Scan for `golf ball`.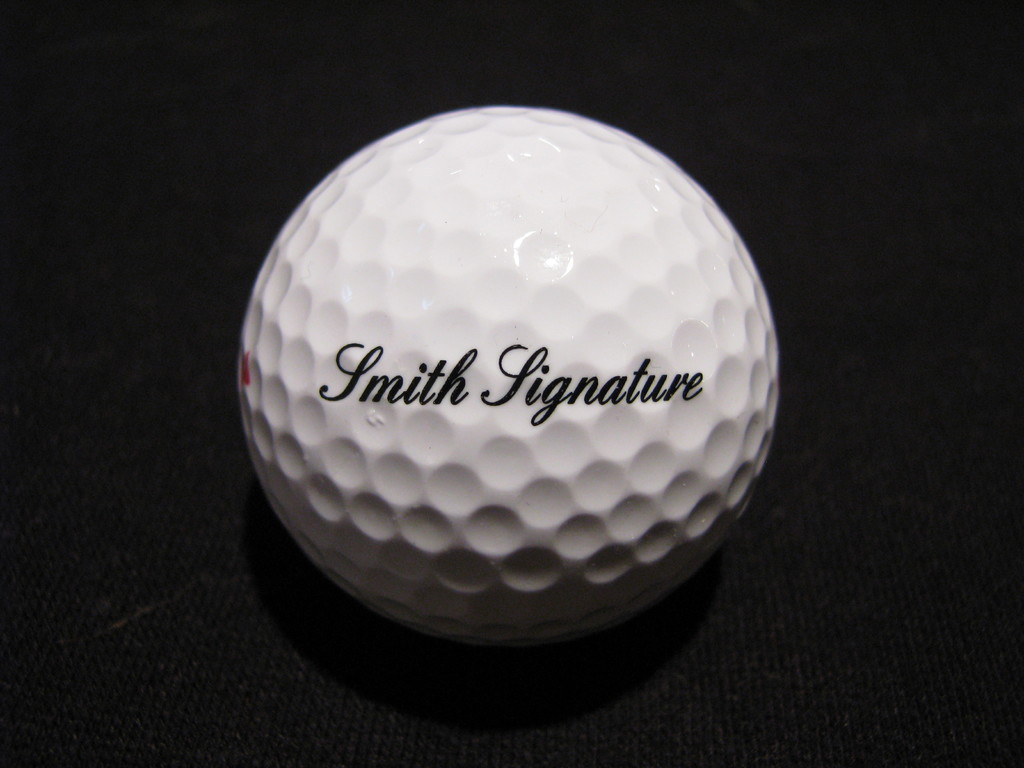
Scan result: [x1=232, y1=92, x2=783, y2=650].
